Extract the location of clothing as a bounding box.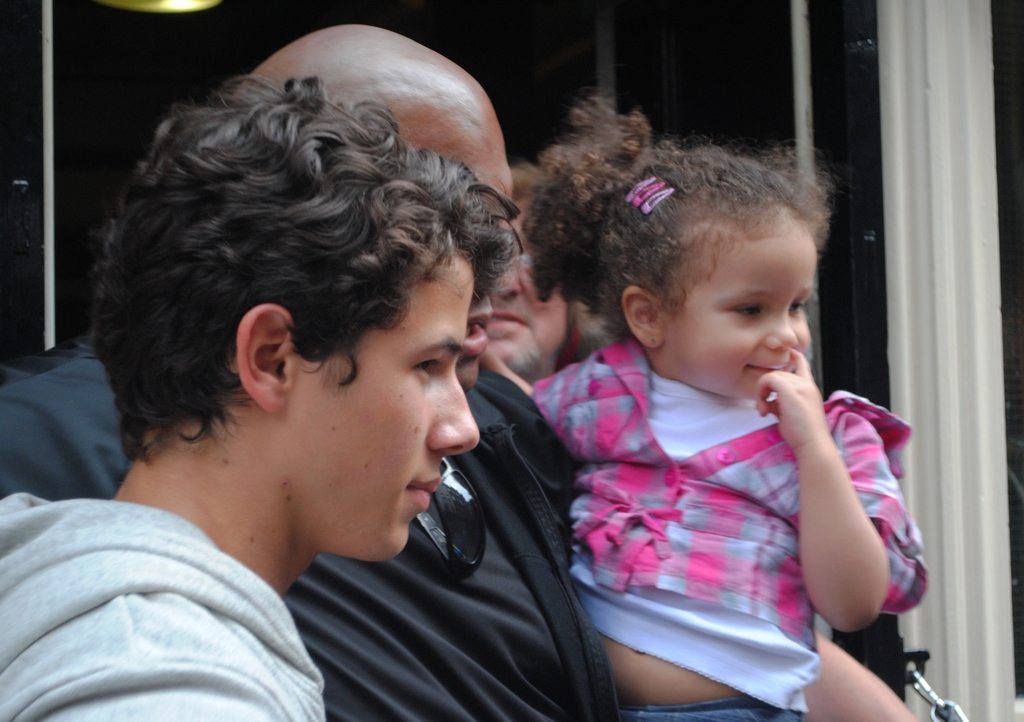
0/321/626/721.
